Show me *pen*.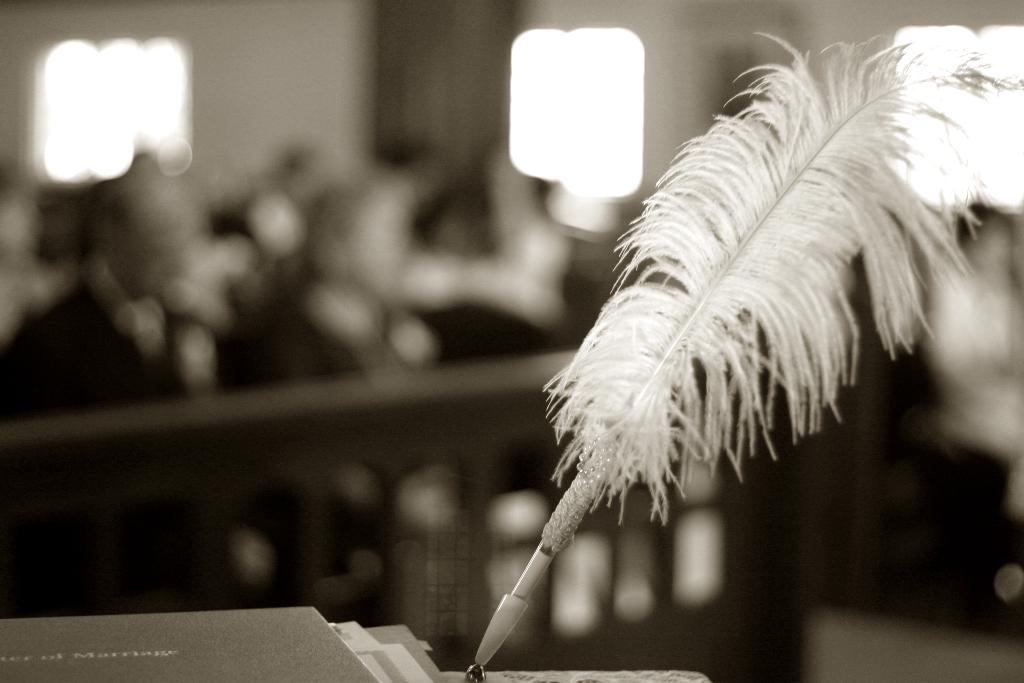
*pen* is here: 467,26,1023,677.
